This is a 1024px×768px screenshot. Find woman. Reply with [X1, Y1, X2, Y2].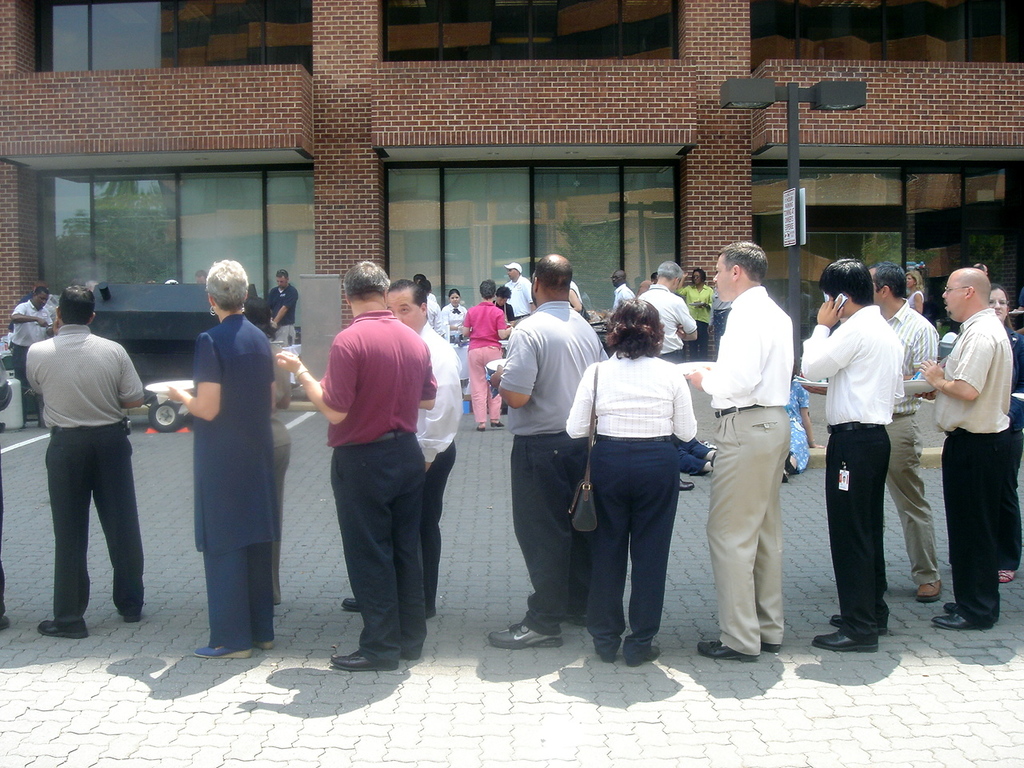
[989, 283, 1023, 583].
